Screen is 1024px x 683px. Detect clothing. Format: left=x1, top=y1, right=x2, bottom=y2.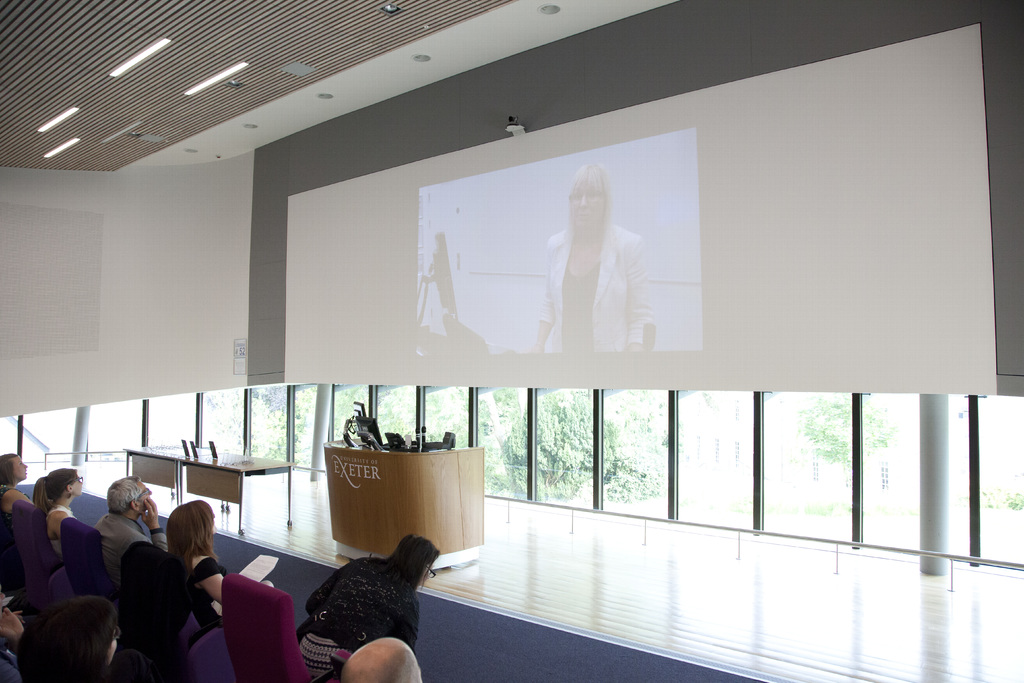
left=31, top=506, right=91, bottom=561.
